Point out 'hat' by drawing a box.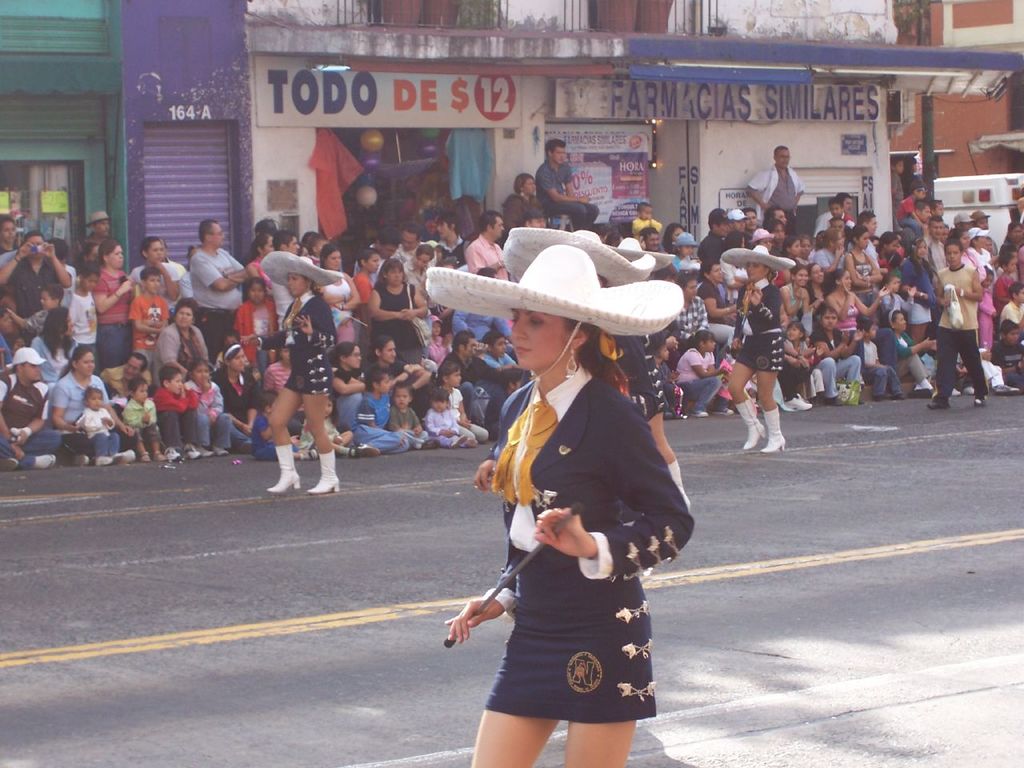
{"x1": 678, "y1": 230, "x2": 698, "y2": 245}.
